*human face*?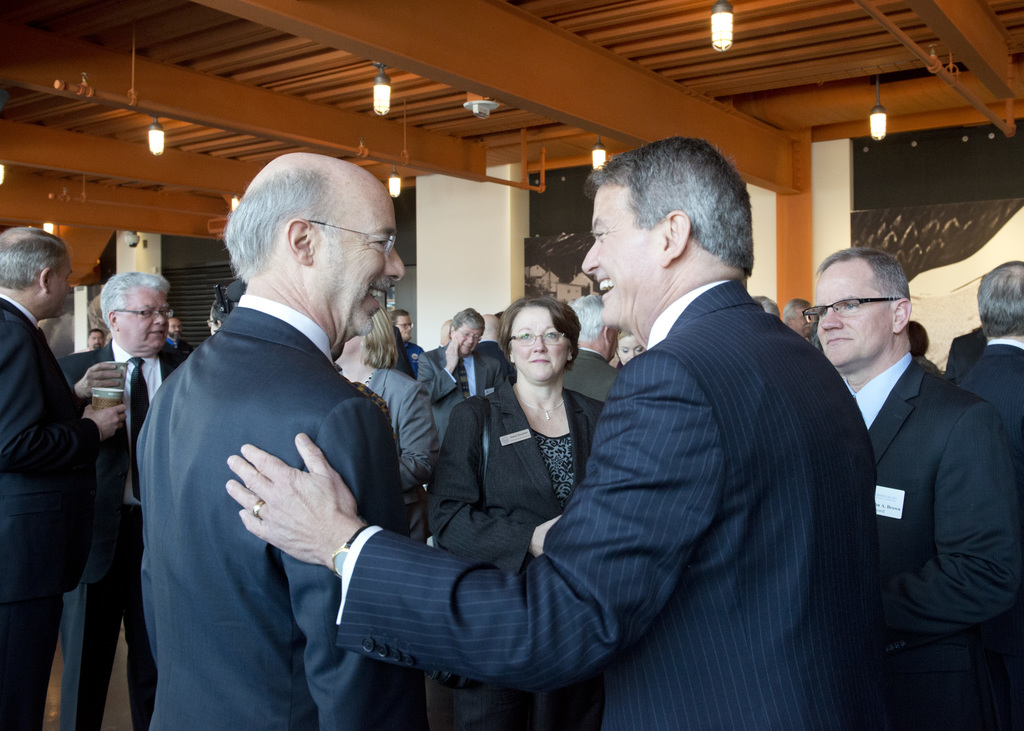
box=[88, 333, 105, 349]
